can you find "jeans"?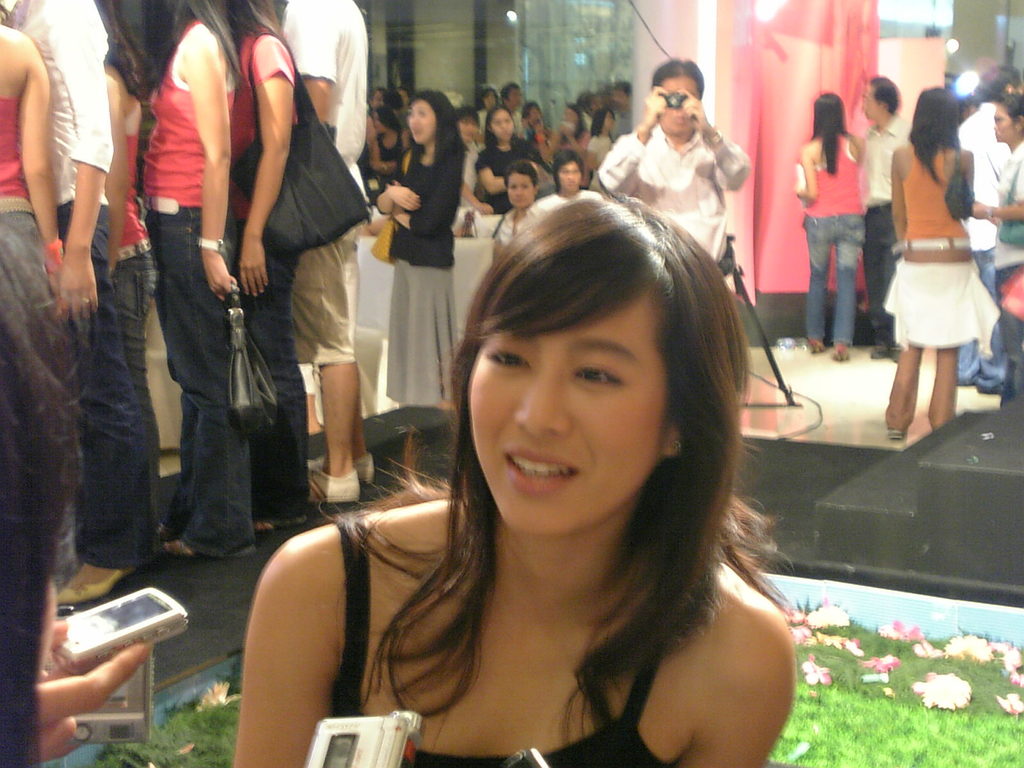
Yes, bounding box: region(117, 253, 153, 501).
